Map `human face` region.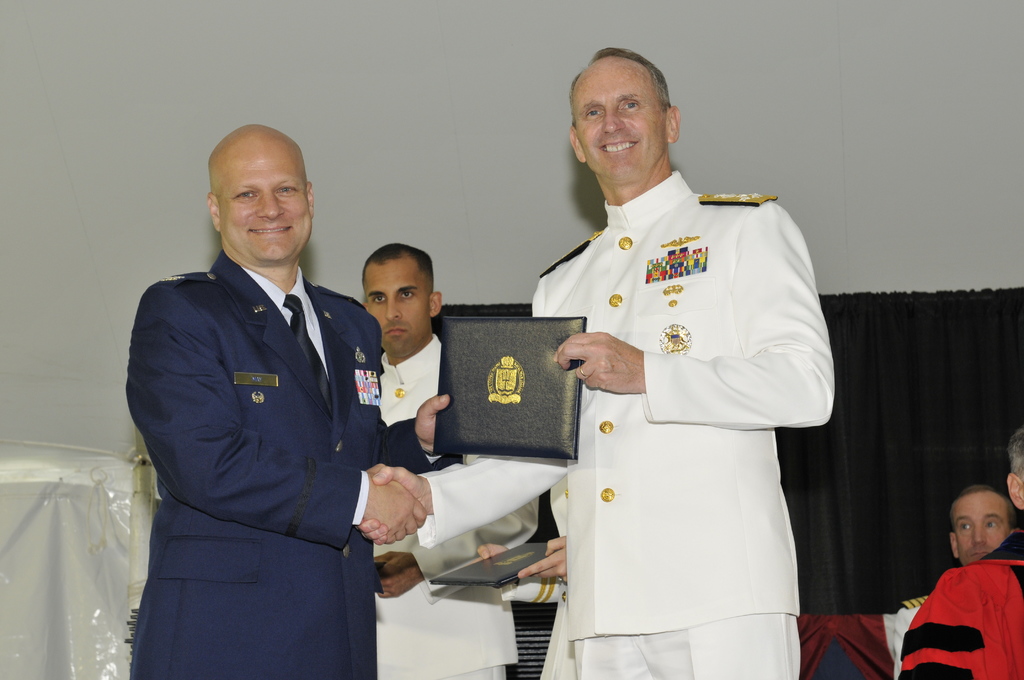
Mapped to crop(955, 502, 1012, 568).
